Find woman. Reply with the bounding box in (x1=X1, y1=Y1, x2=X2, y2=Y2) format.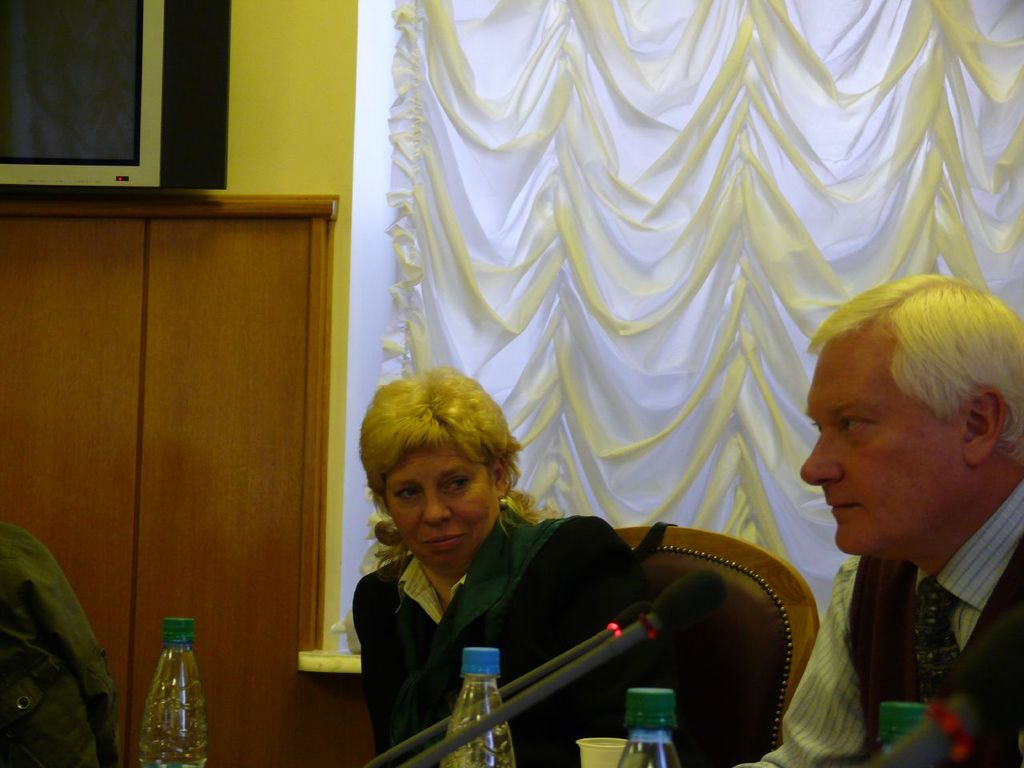
(x1=329, y1=362, x2=658, y2=734).
